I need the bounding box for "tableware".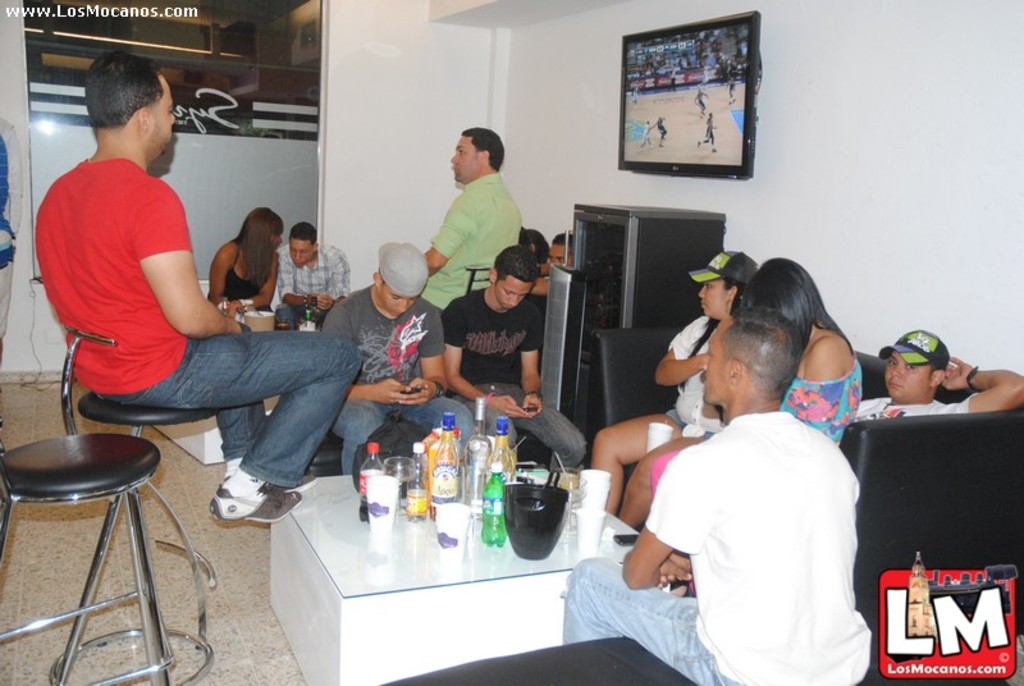
Here it is: [left=384, top=454, right=415, bottom=512].
